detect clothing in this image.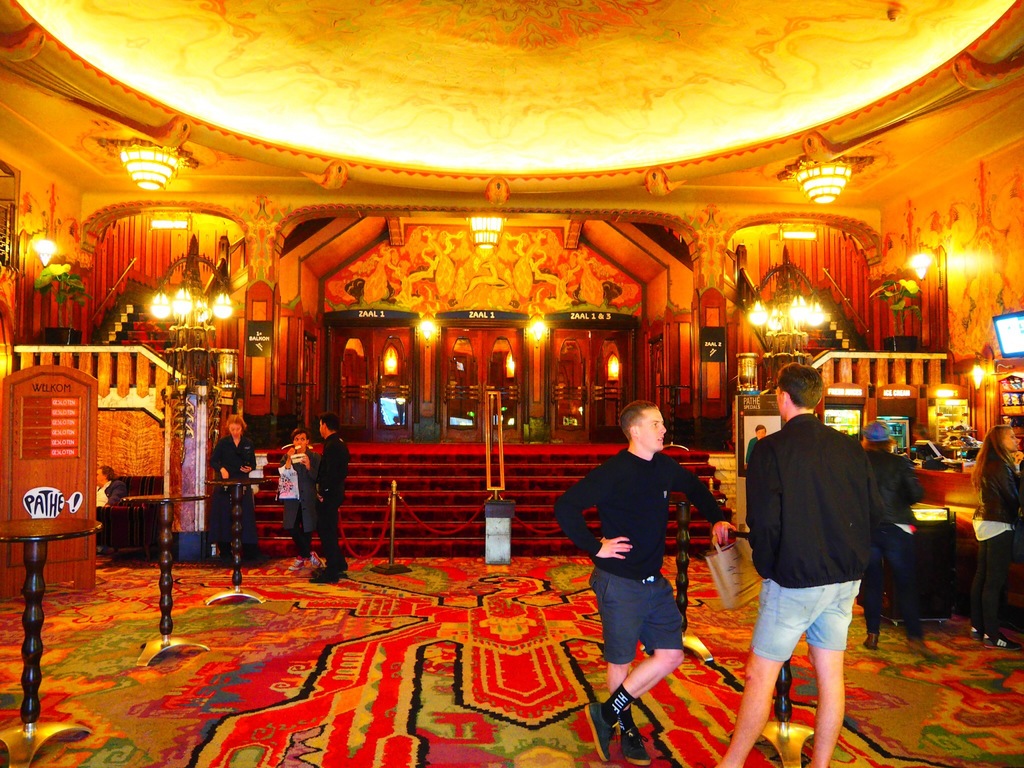
Detection: detection(862, 450, 930, 632).
